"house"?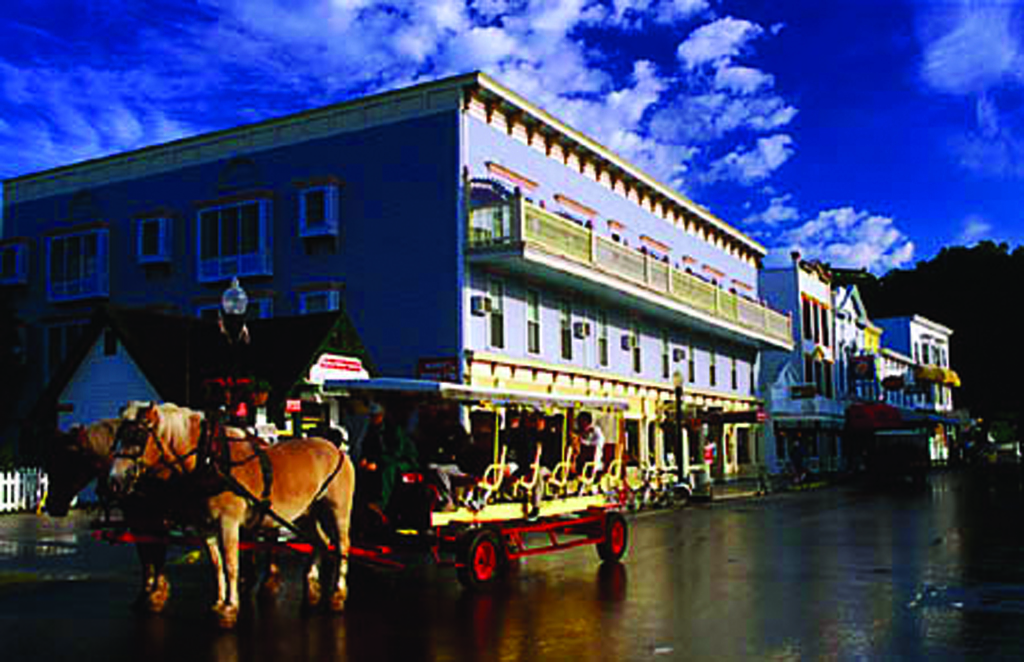
bbox=[829, 290, 876, 398]
